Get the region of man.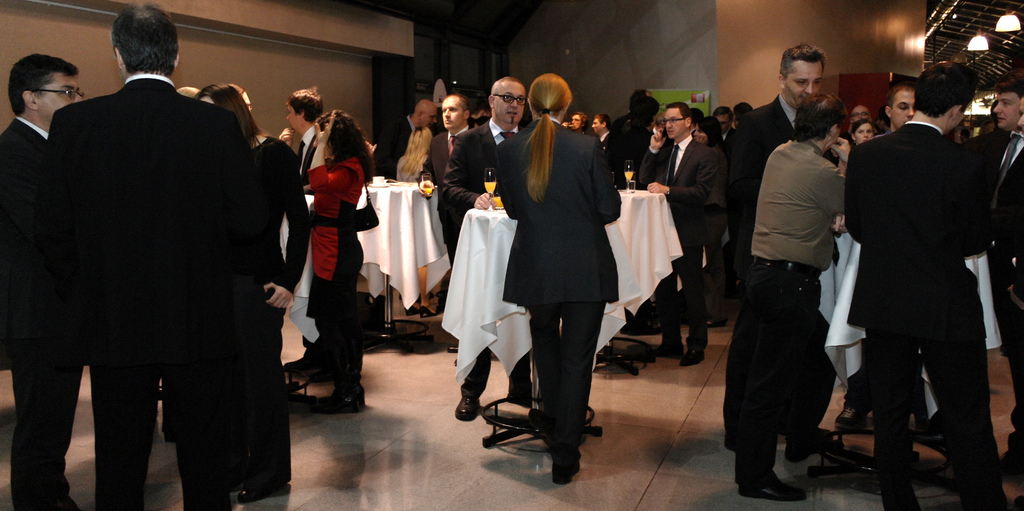
{"left": 45, "top": 2, "right": 259, "bottom": 510}.
